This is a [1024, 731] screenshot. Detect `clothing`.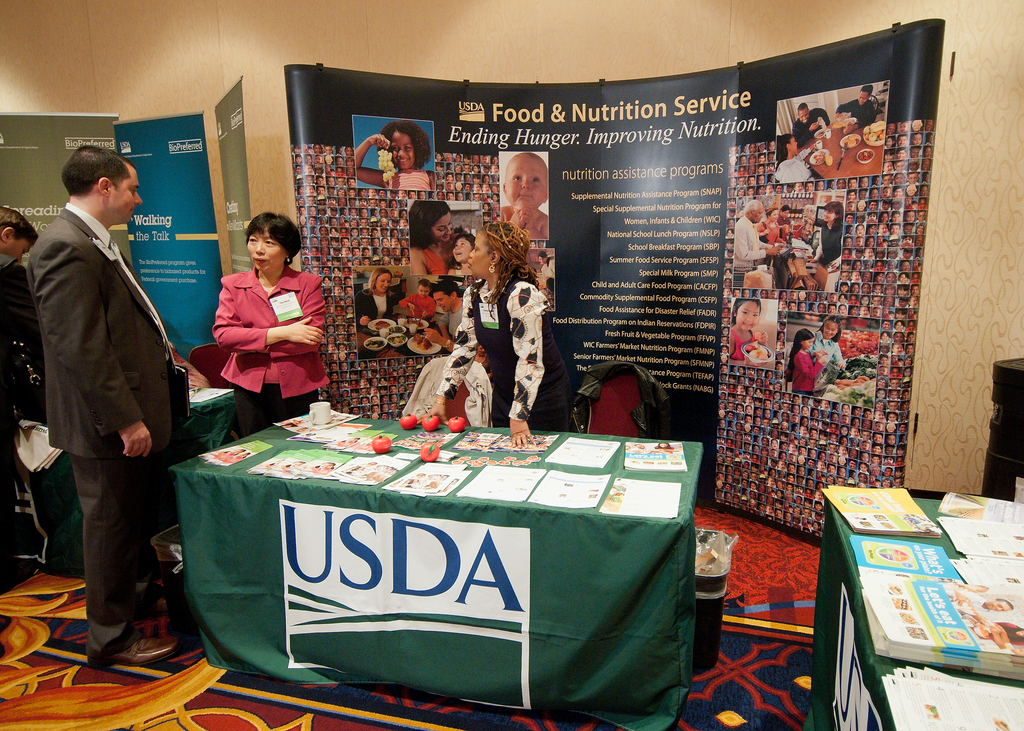
box(774, 154, 813, 184).
